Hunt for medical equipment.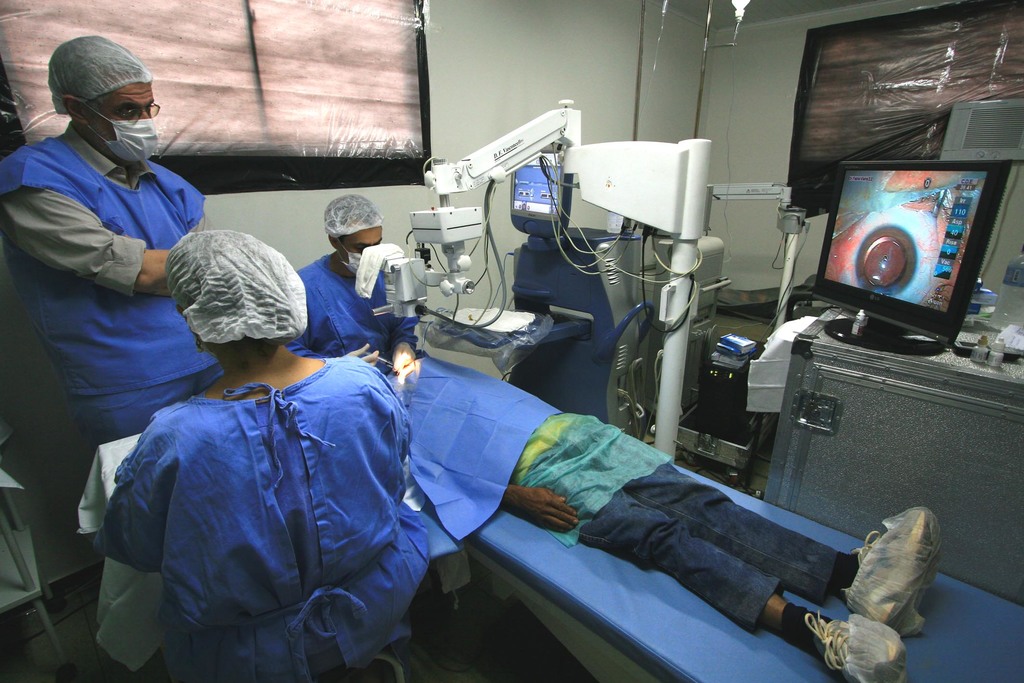
Hunted down at [x1=801, y1=161, x2=1019, y2=351].
